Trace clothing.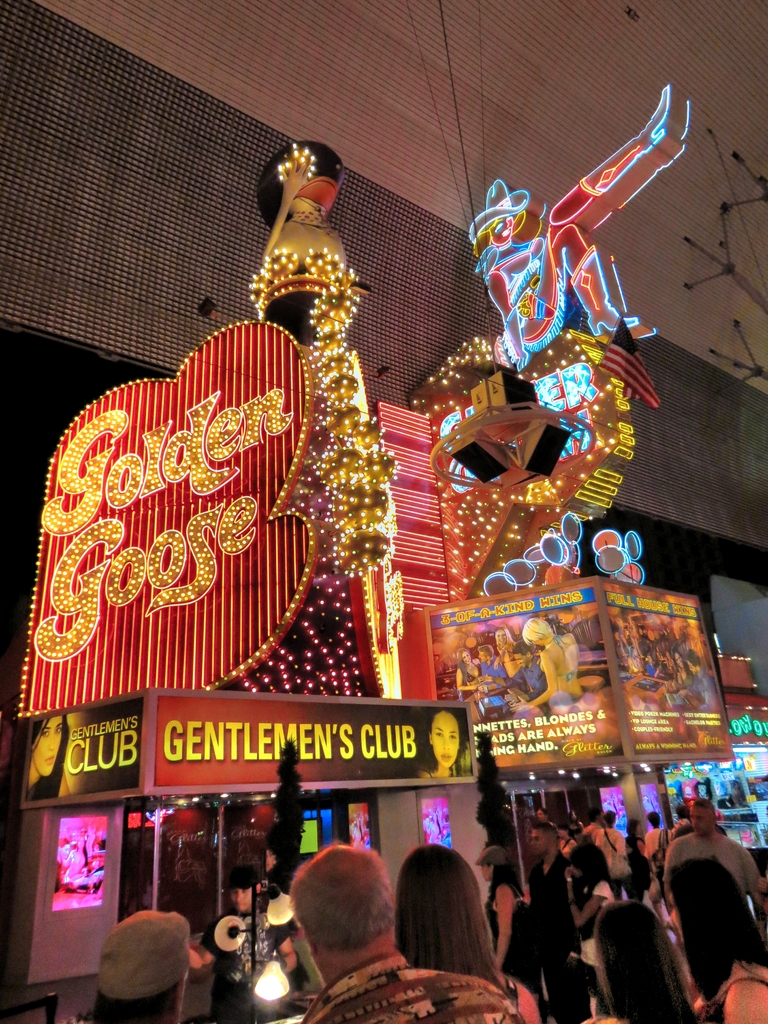
Traced to bbox=(662, 778, 683, 804).
